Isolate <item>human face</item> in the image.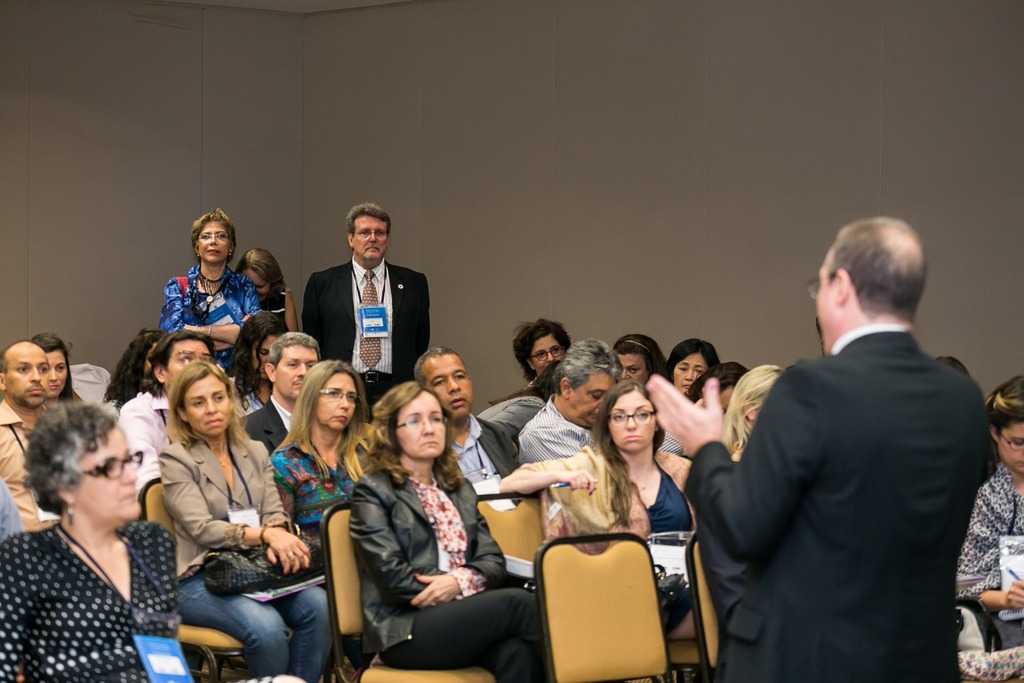
Isolated region: (431,357,467,409).
